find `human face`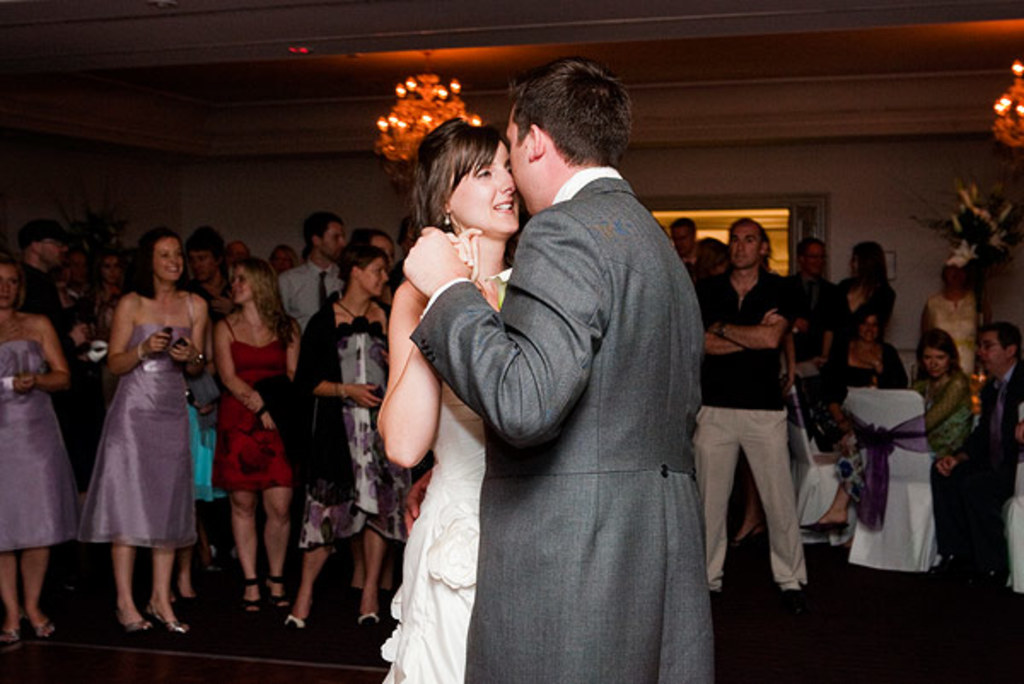
(918, 341, 951, 379)
